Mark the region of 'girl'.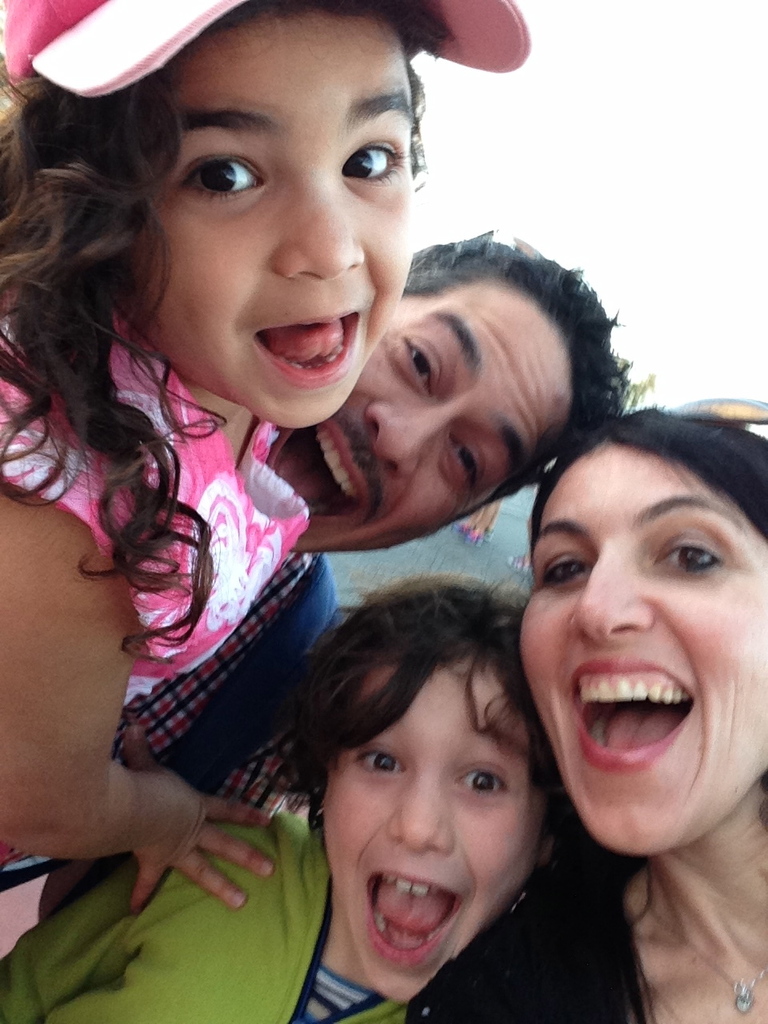
Region: box=[0, 0, 534, 924].
